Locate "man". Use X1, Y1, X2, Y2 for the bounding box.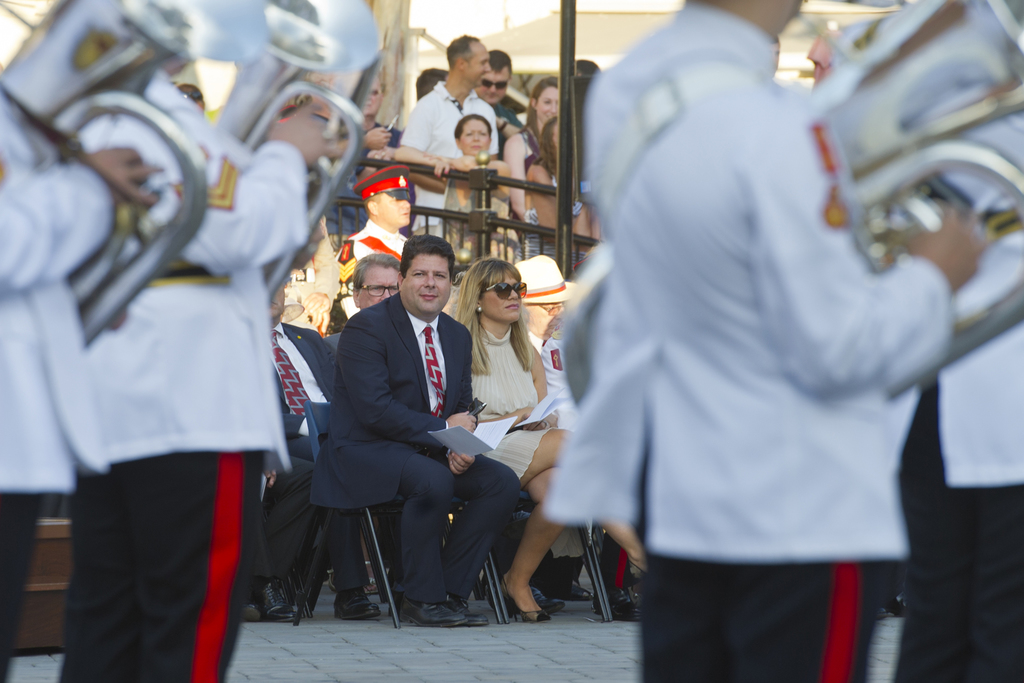
322, 252, 403, 349.
